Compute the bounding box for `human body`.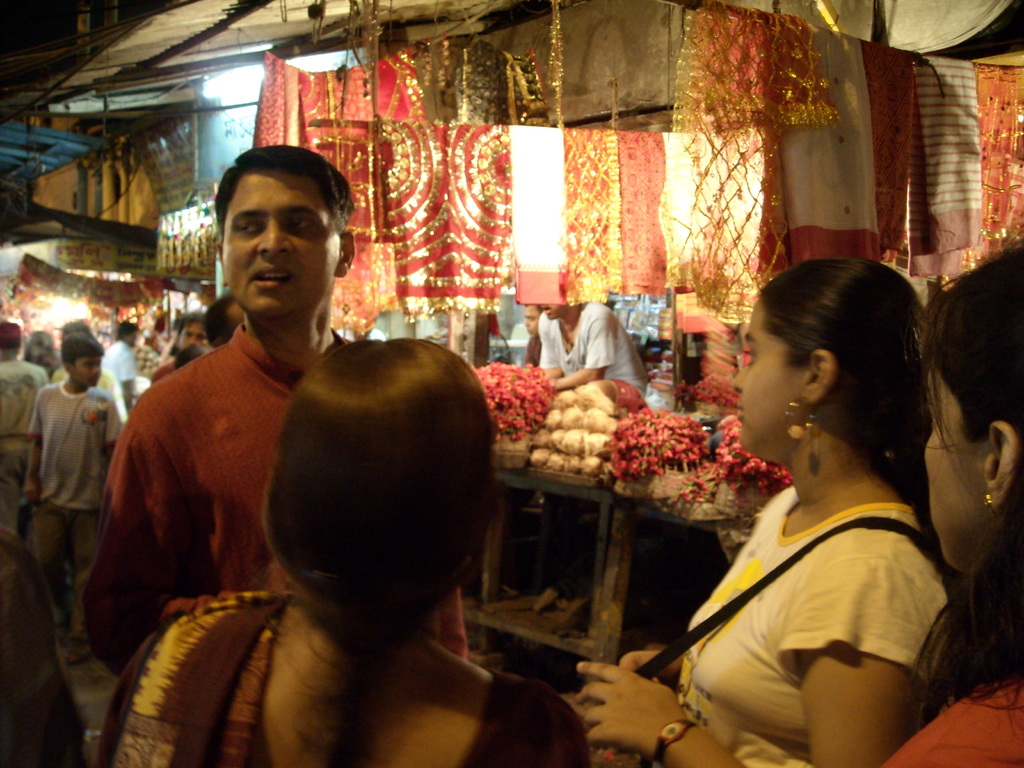
12/382/117/686.
